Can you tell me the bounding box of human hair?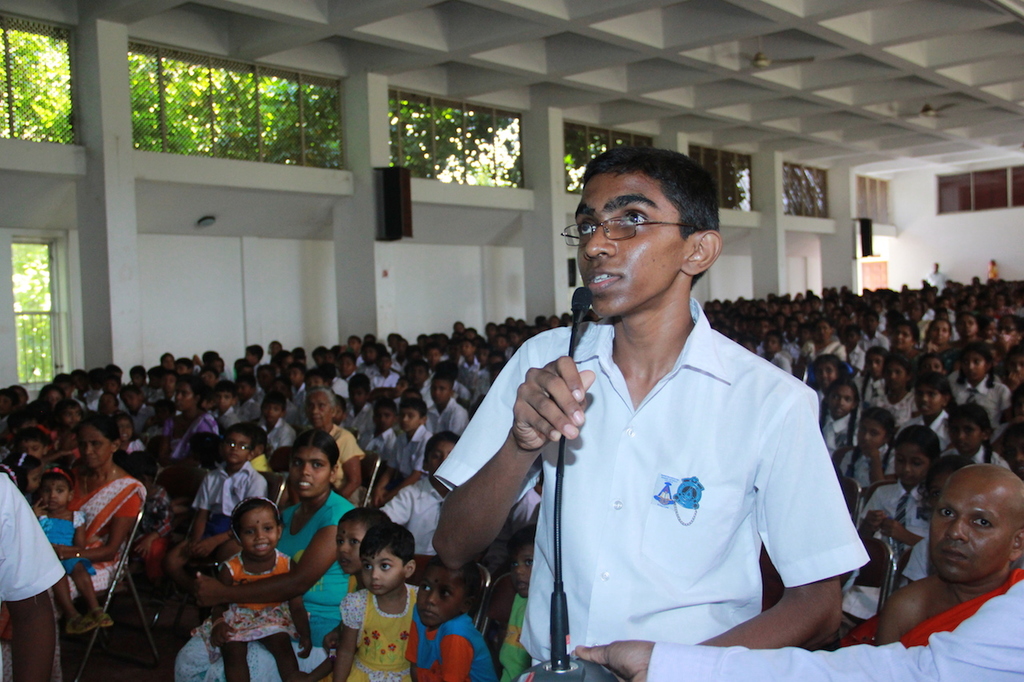
(302, 368, 330, 386).
